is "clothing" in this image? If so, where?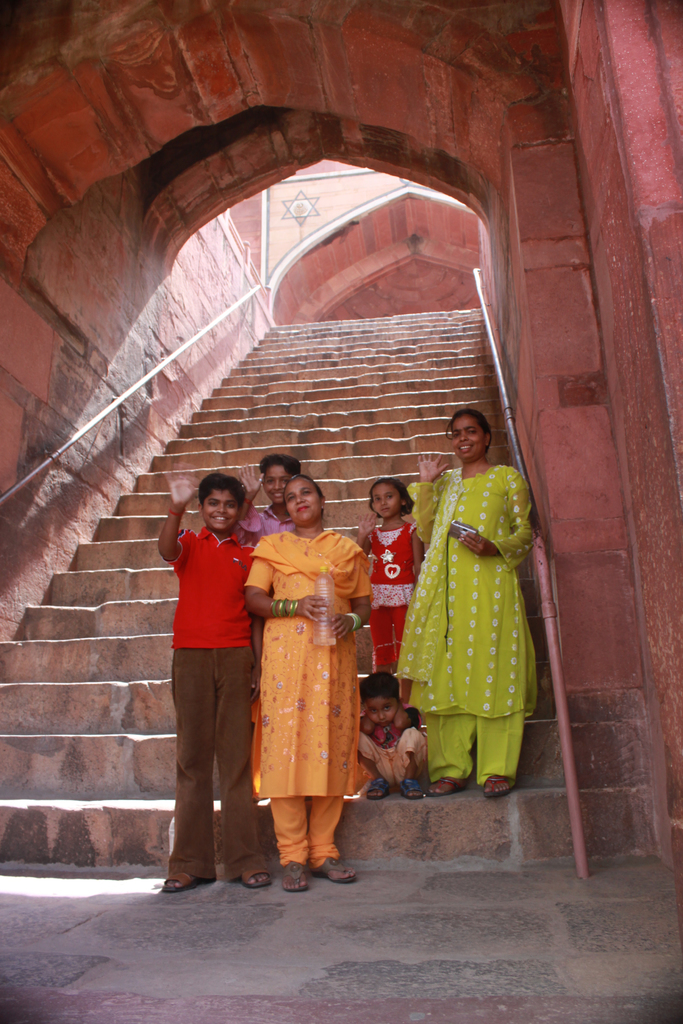
Yes, at region(362, 521, 425, 662).
